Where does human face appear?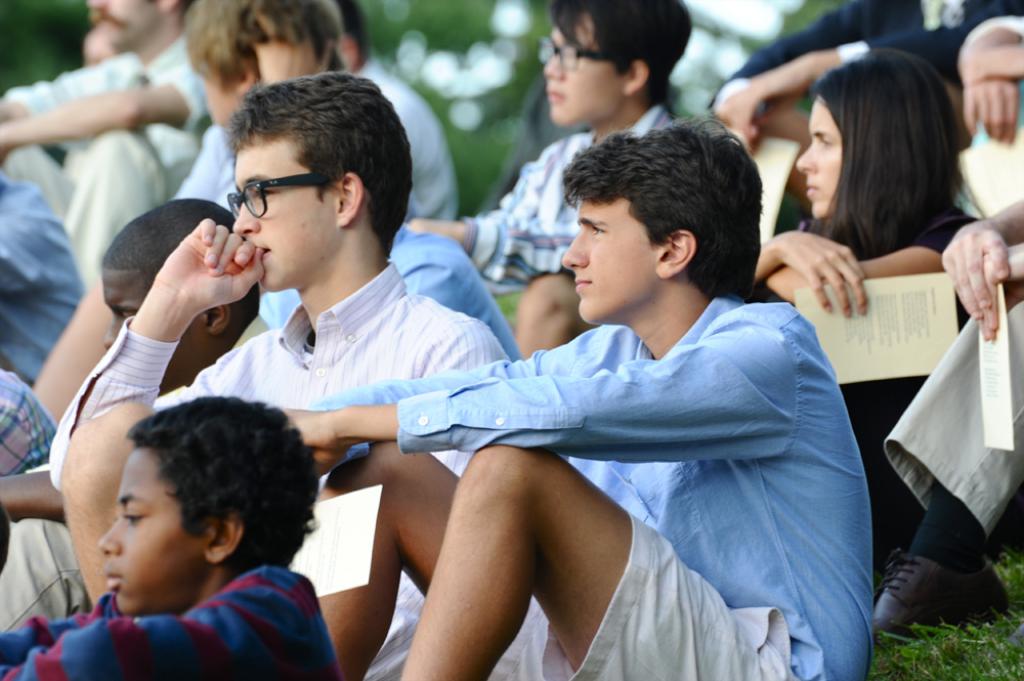
Appears at (236, 135, 338, 293).
